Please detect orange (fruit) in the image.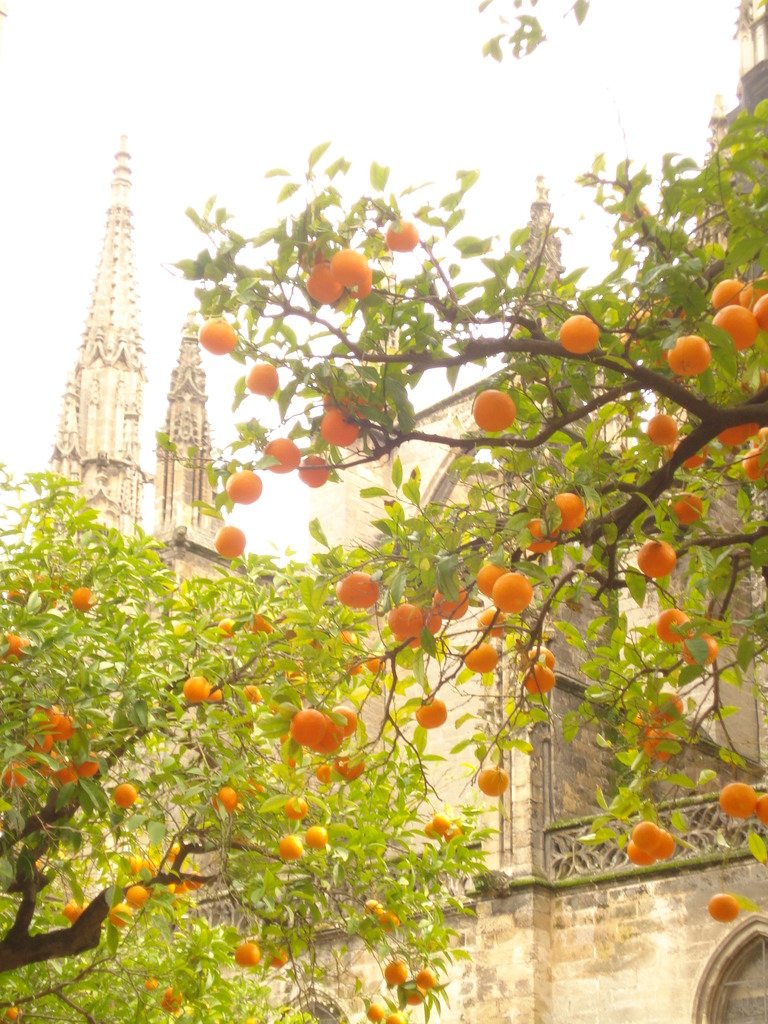
200 316 234 358.
